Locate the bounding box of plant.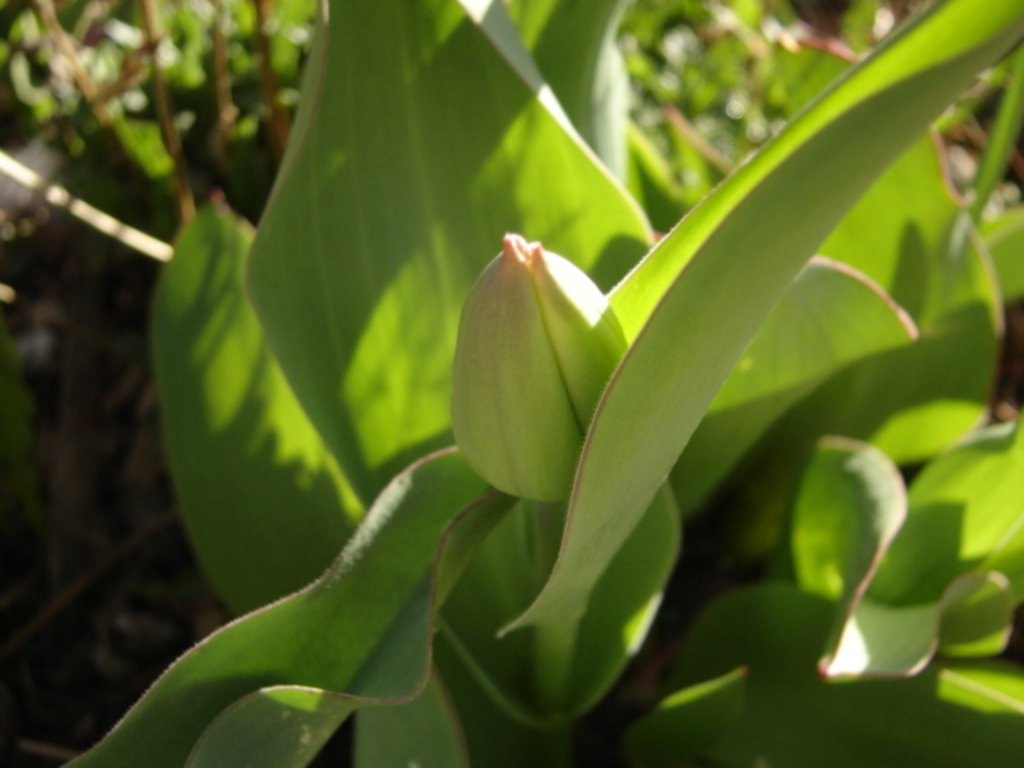
Bounding box: <region>85, 8, 962, 765</region>.
